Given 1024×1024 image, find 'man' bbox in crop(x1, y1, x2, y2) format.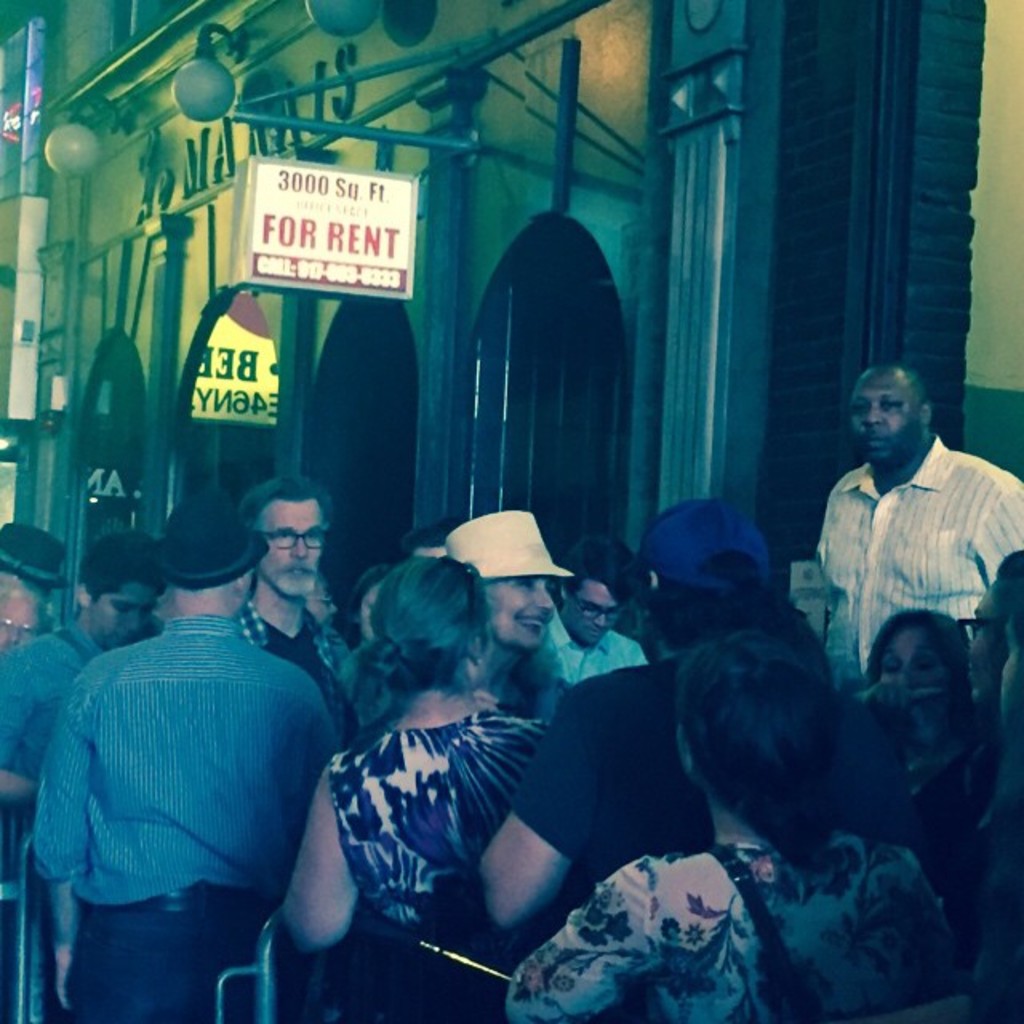
crop(477, 498, 928, 922).
